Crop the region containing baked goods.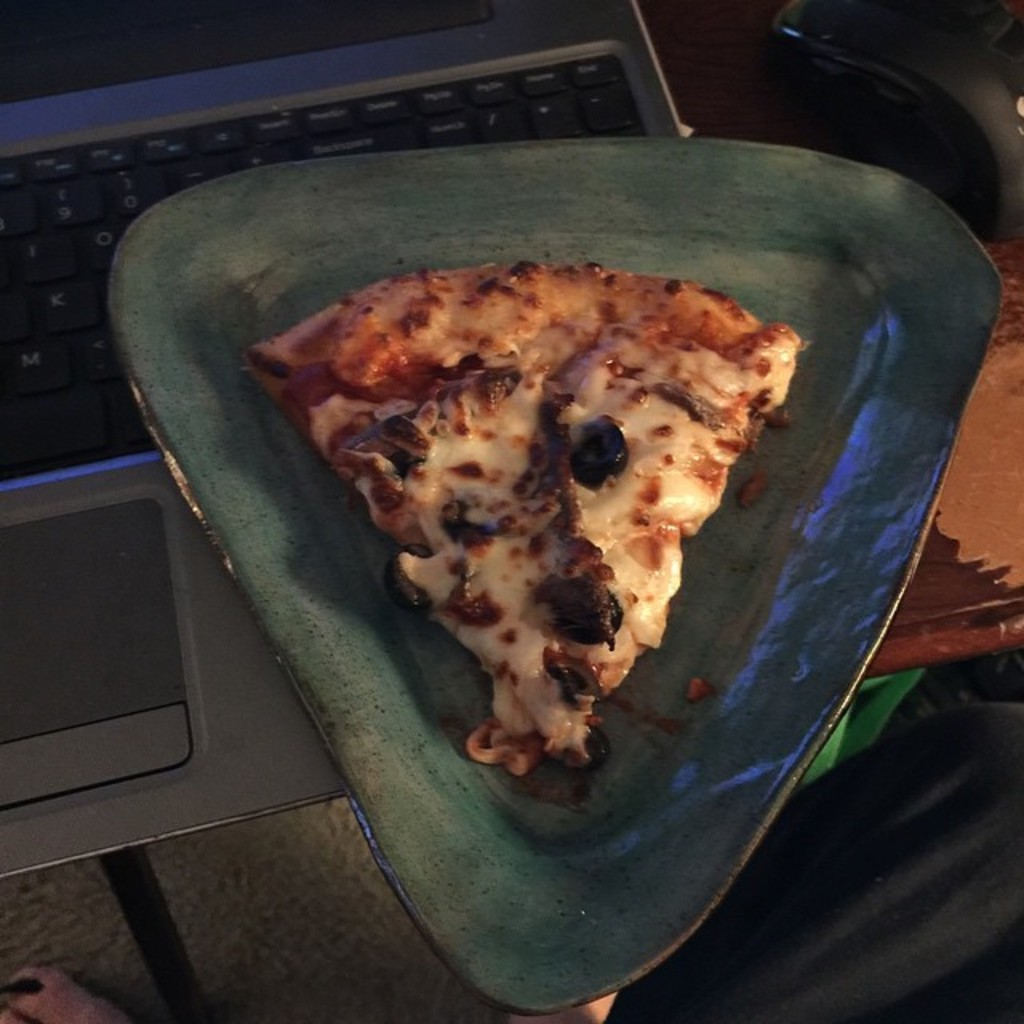
Crop region: crop(330, 246, 787, 814).
